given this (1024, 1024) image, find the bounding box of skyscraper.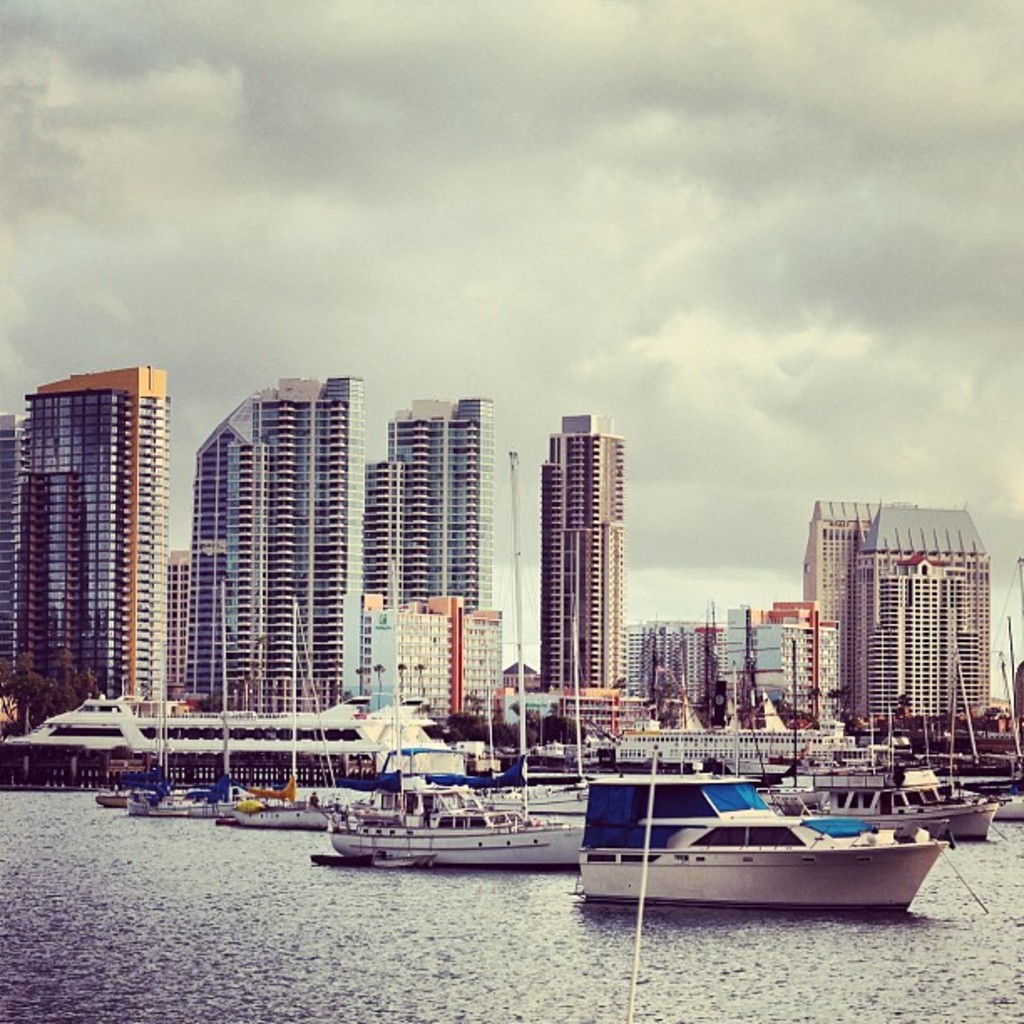
x1=157, y1=366, x2=370, y2=714.
